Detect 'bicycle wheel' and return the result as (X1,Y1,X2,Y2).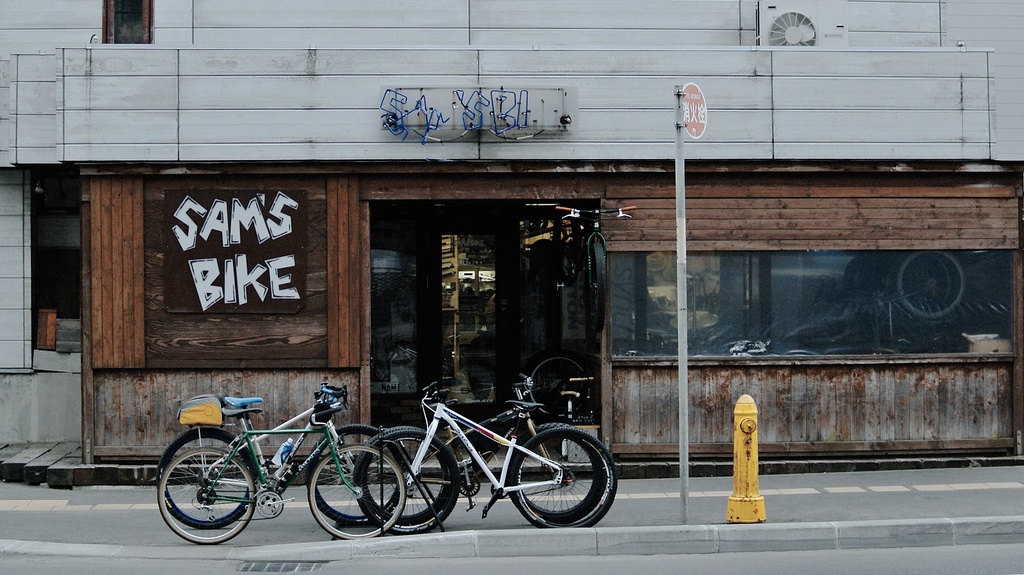
(300,425,402,532).
